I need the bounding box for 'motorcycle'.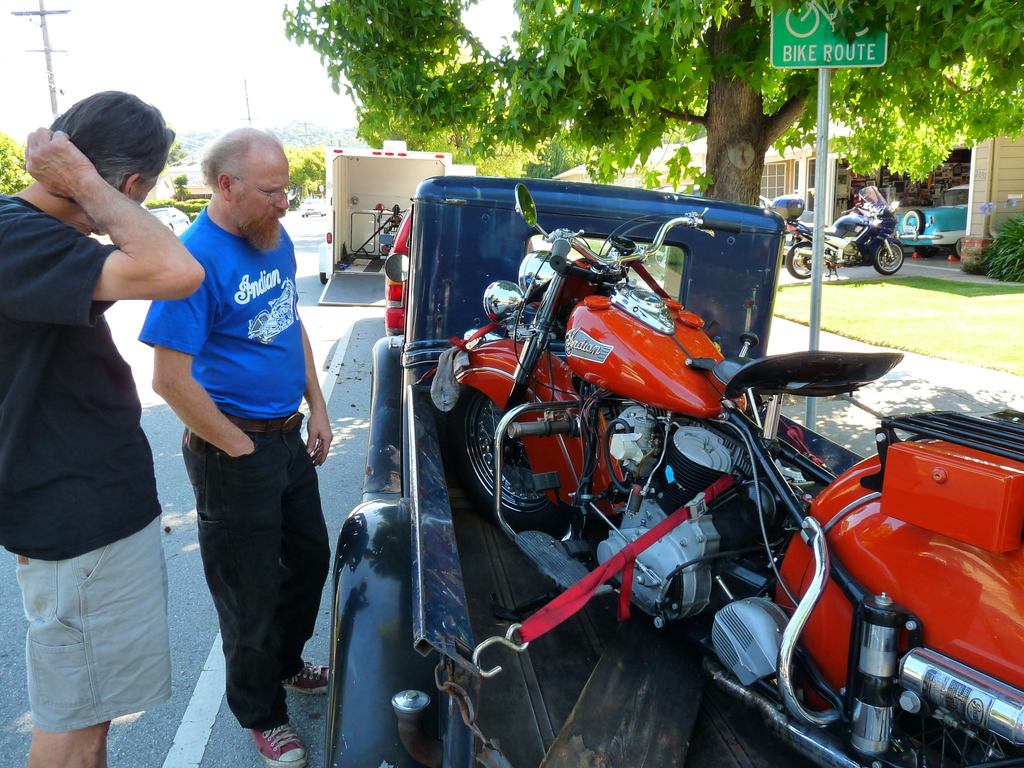
Here it is: [x1=784, y1=182, x2=906, y2=278].
